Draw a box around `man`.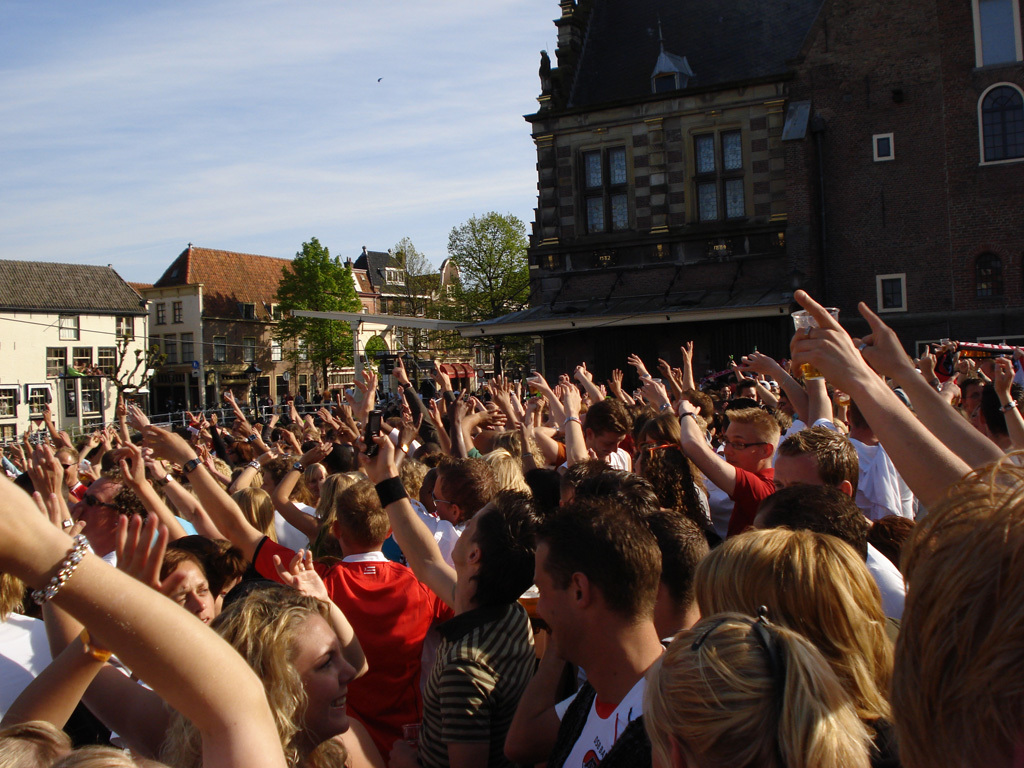
<box>26,442,148,567</box>.
